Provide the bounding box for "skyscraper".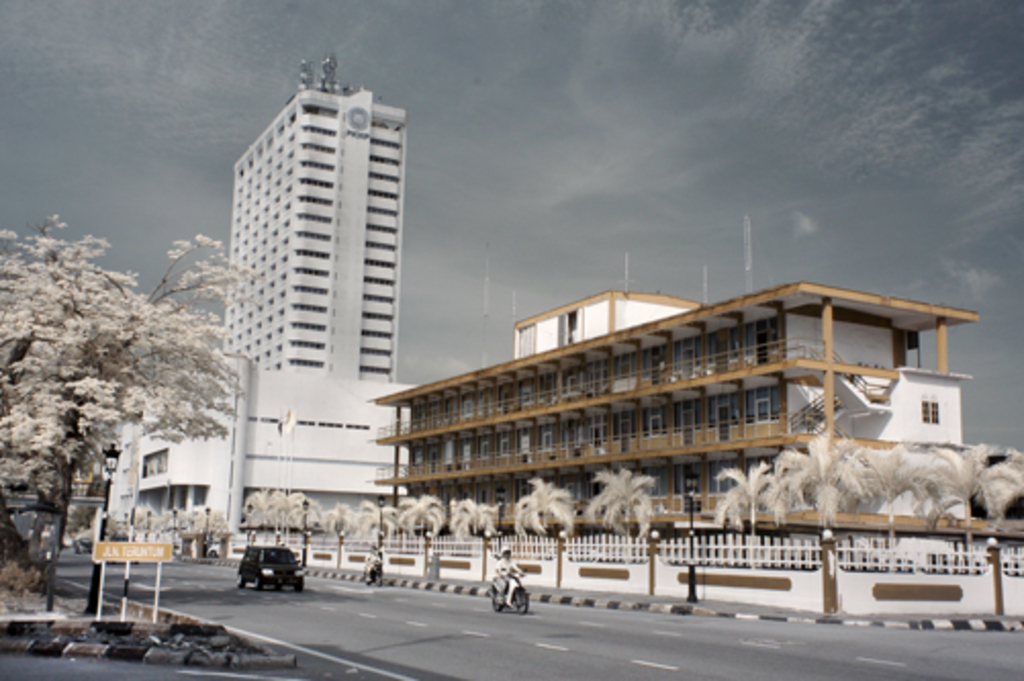
219, 59, 407, 380.
